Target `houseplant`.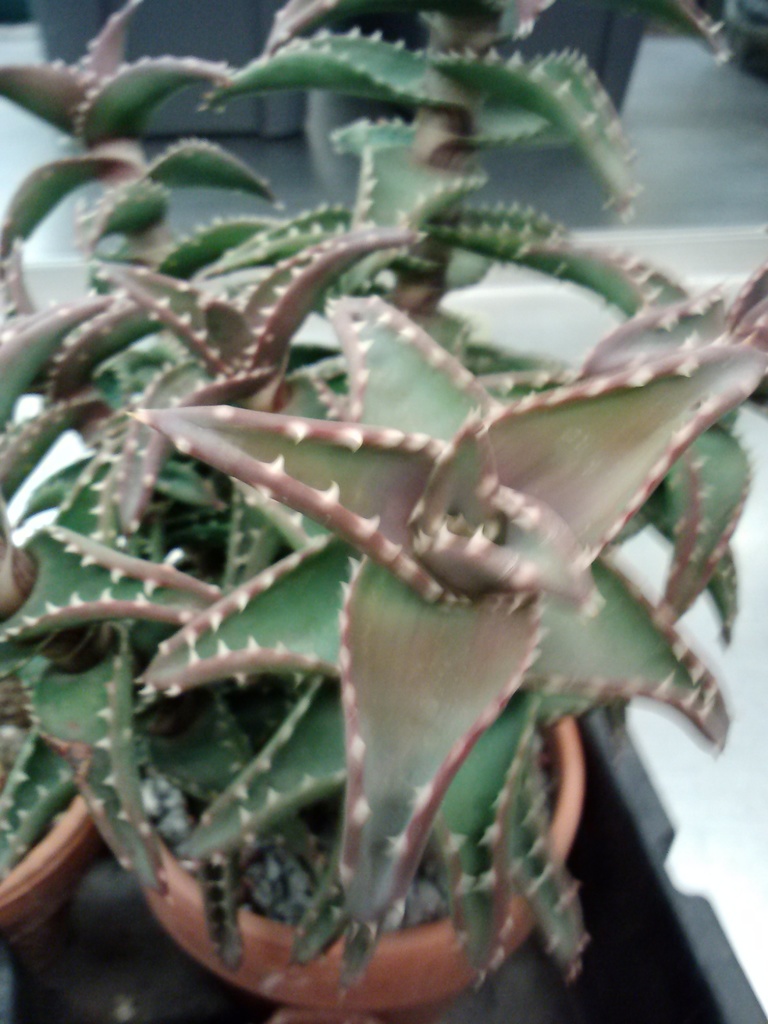
Target region: locate(115, 0, 767, 1023).
